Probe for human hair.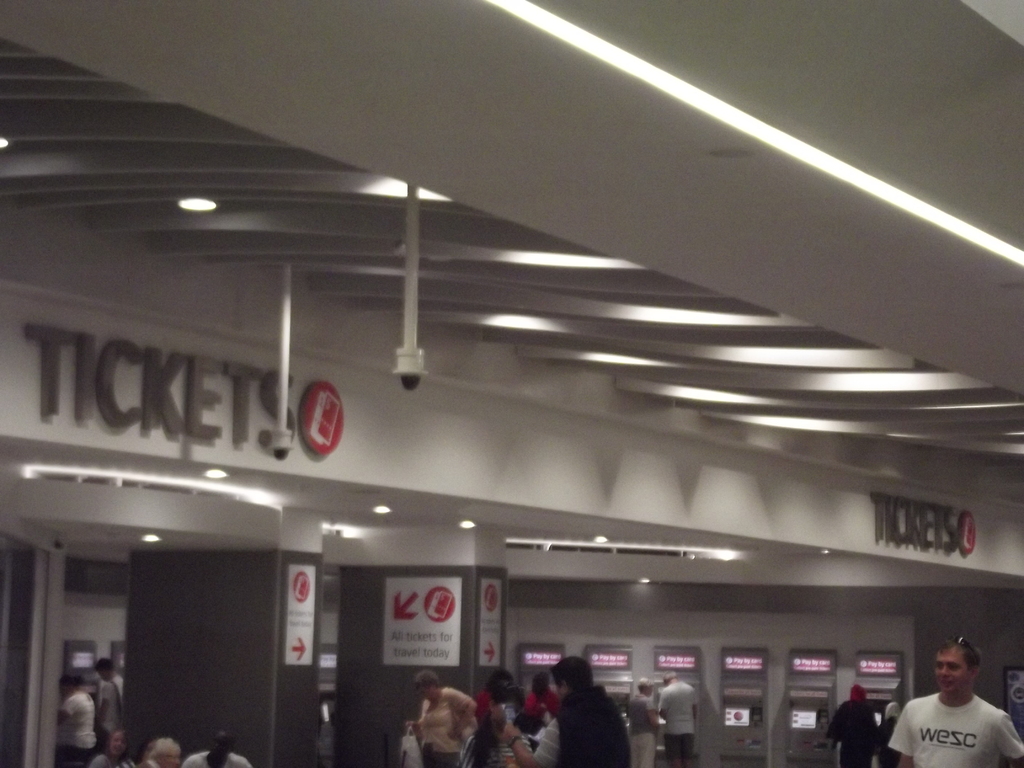
Probe result: locate(58, 674, 88, 695).
